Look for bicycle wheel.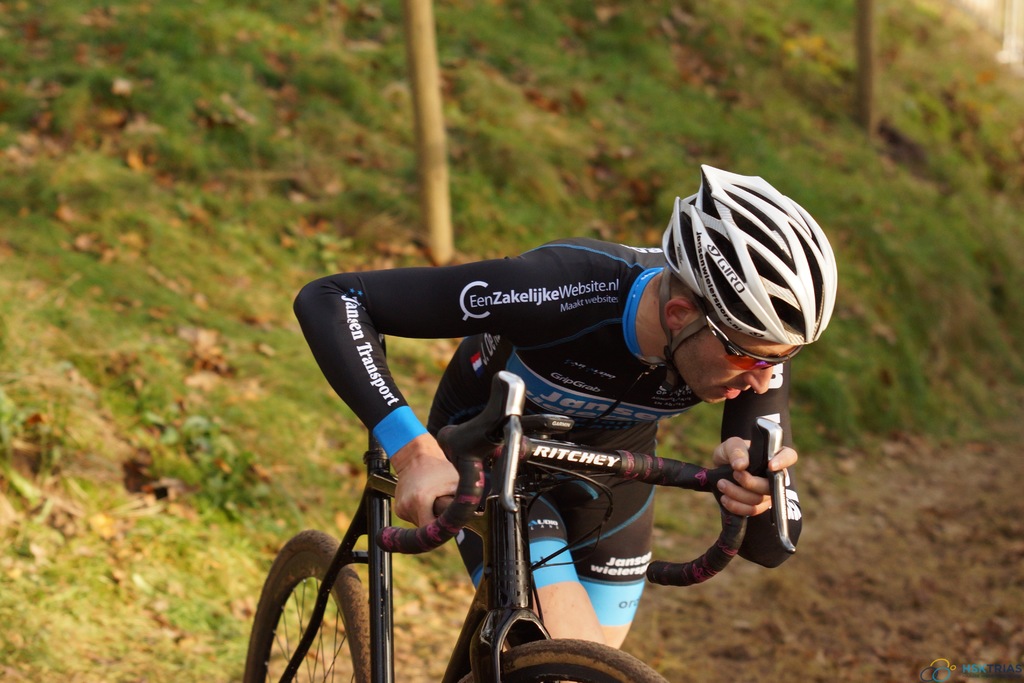
Found: {"x1": 271, "y1": 523, "x2": 399, "y2": 676}.
